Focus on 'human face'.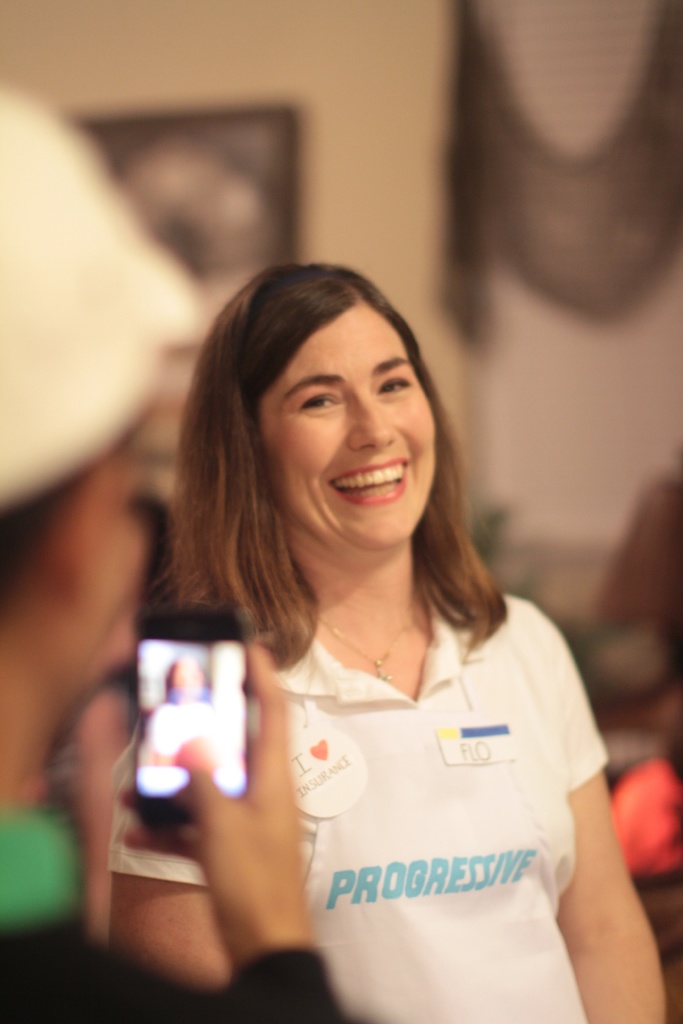
Focused at detection(250, 300, 436, 572).
